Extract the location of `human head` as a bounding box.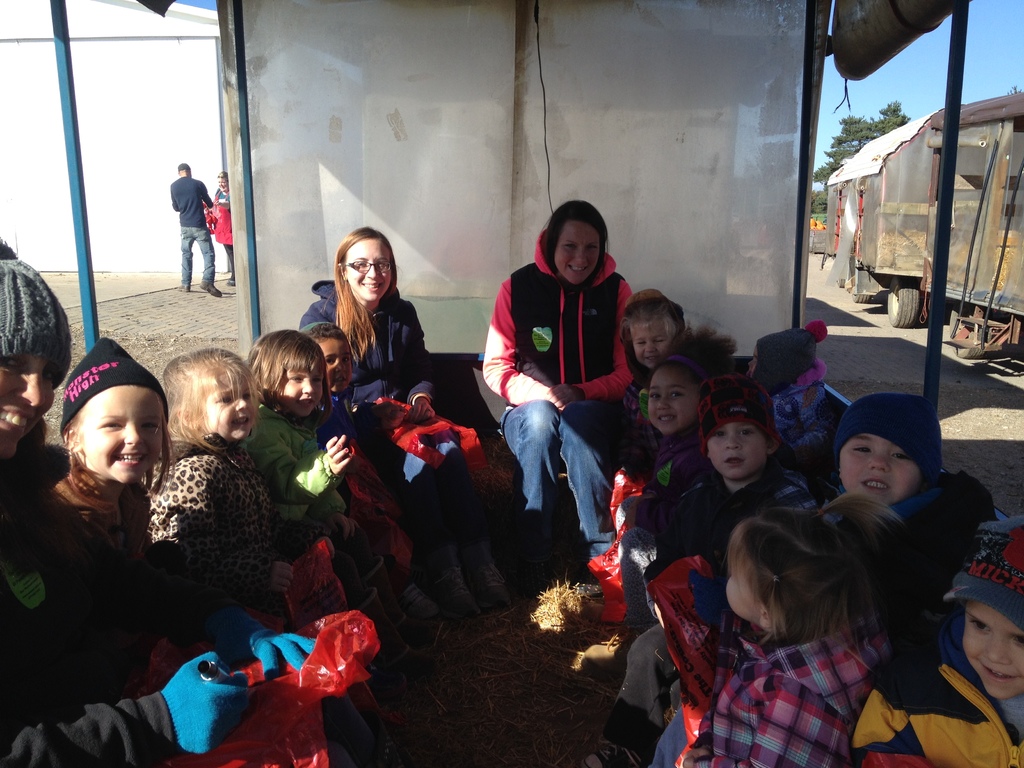
<bbox>299, 321, 352, 394</bbox>.
